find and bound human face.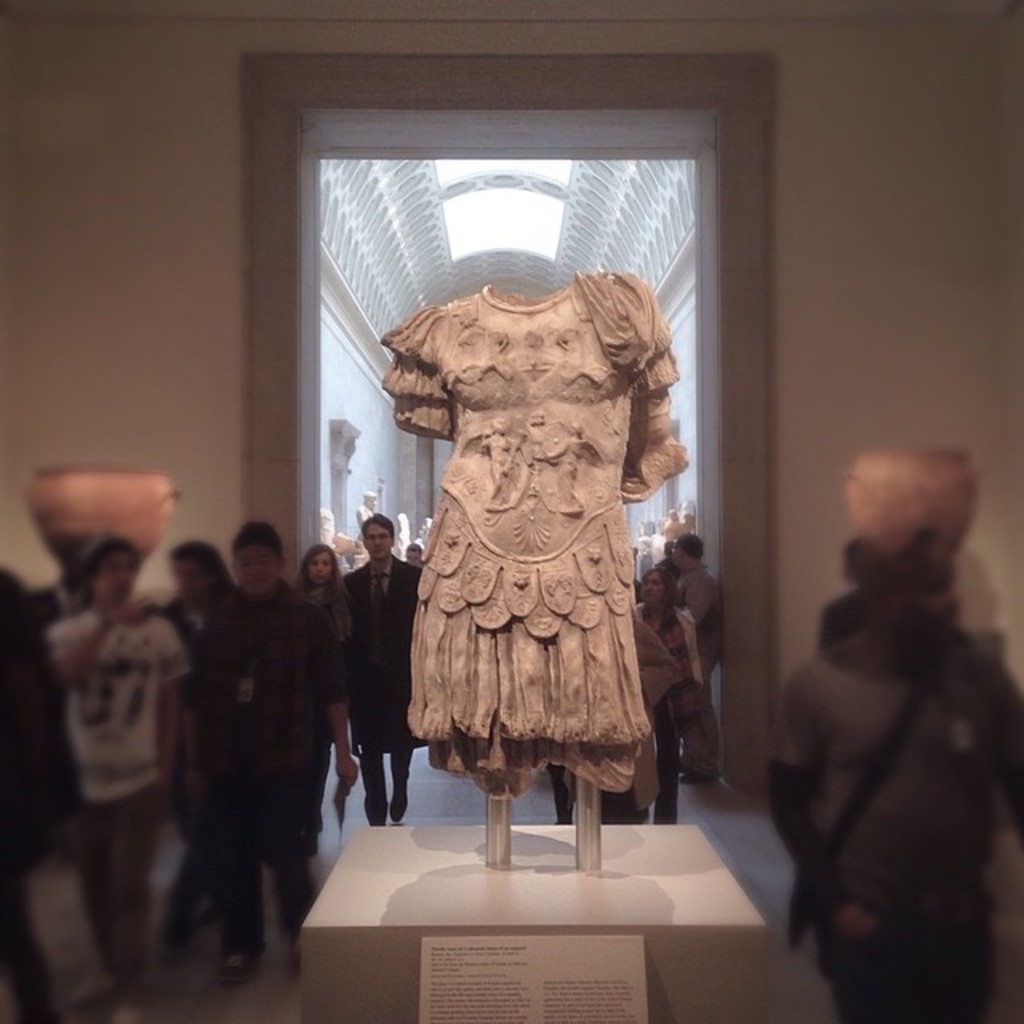
Bound: left=408, top=550, right=416, bottom=562.
